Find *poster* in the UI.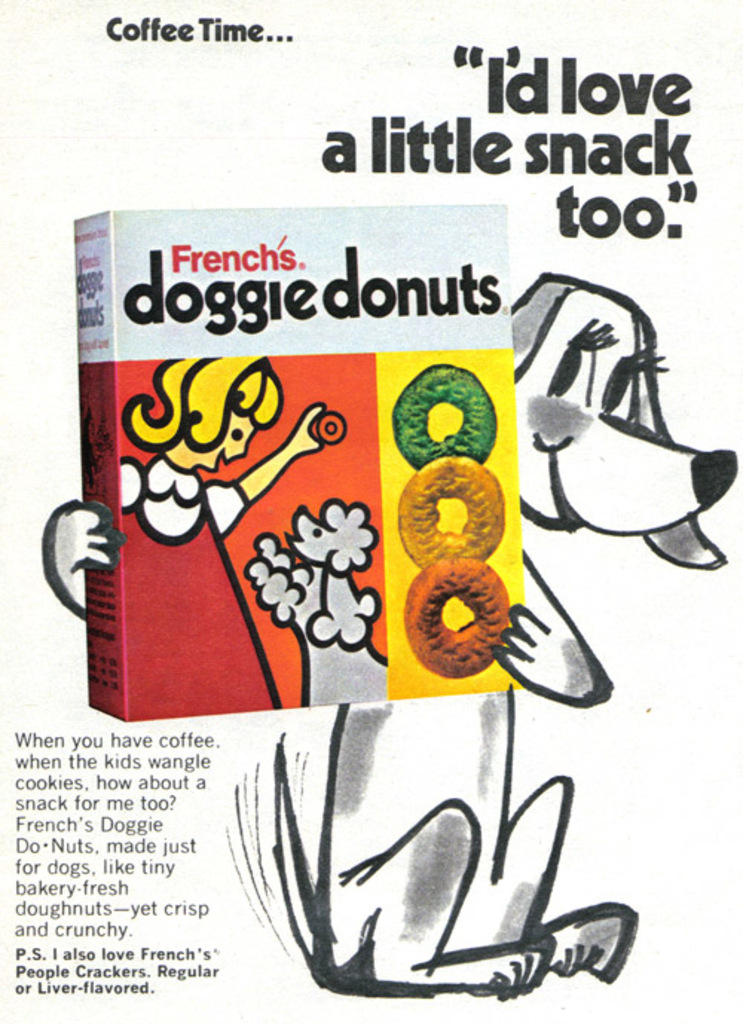
UI element at locate(0, 0, 742, 1023).
